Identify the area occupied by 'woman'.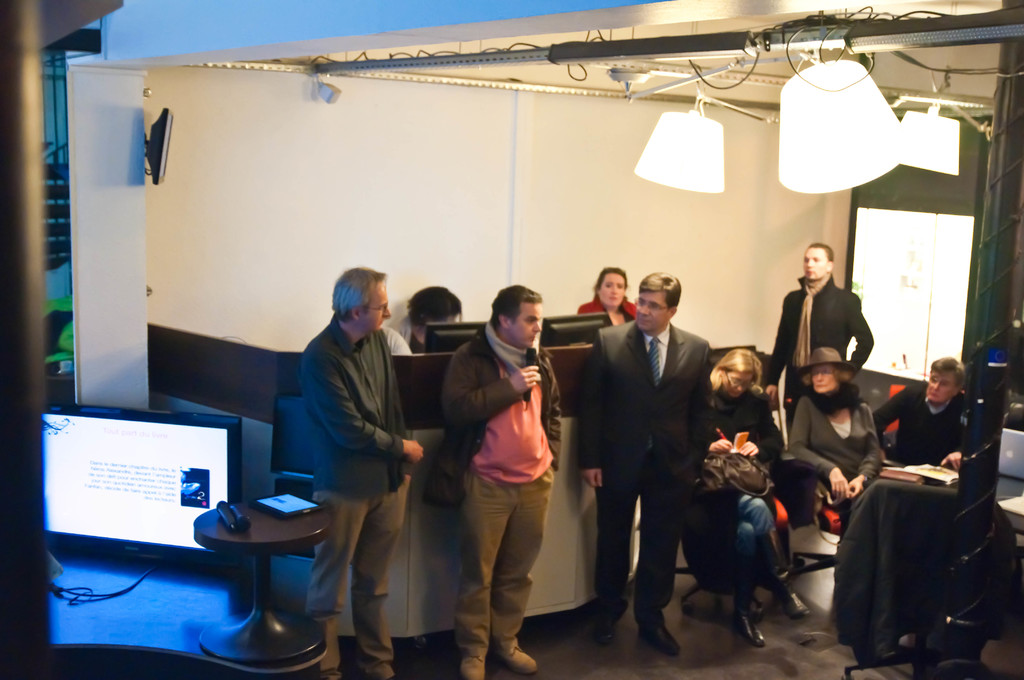
Area: x1=577 y1=264 x2=637 y2=335.
